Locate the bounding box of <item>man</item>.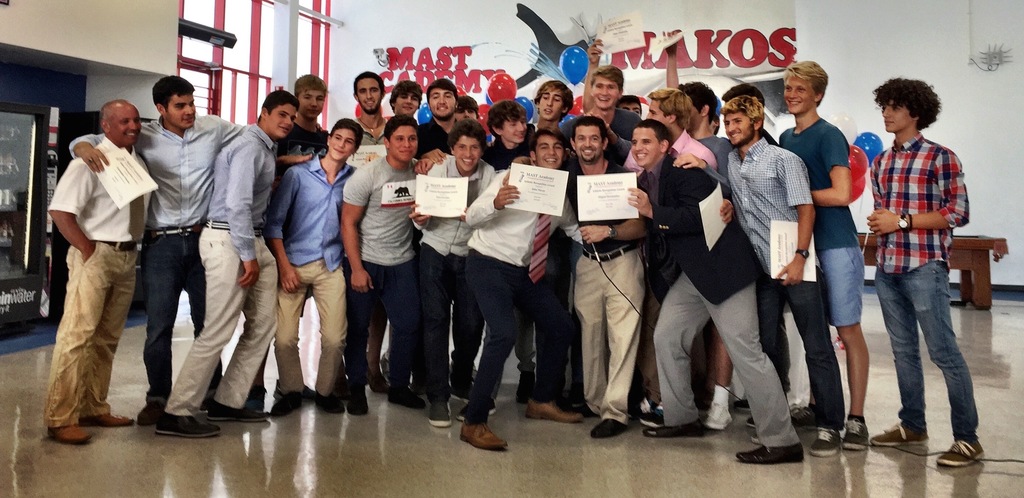
Bounding box: 586 64 628 144.
